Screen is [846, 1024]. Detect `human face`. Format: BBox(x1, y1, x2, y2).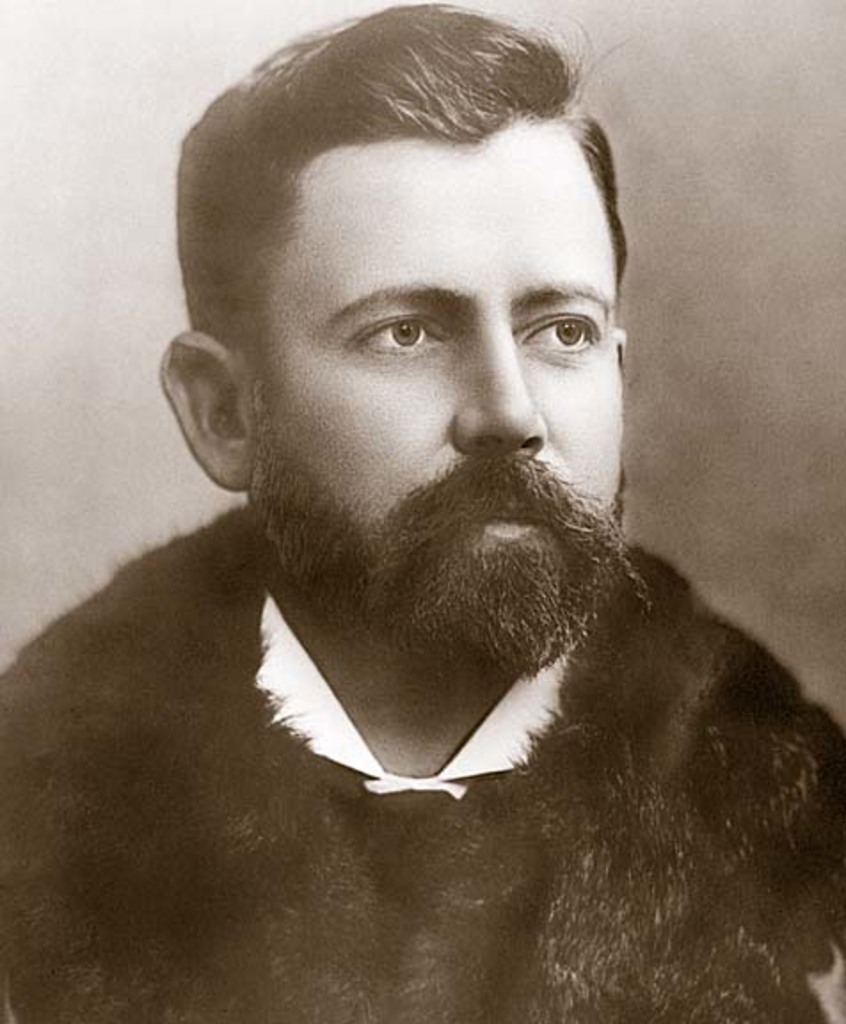
BBox(249, 114, 629, 656).
